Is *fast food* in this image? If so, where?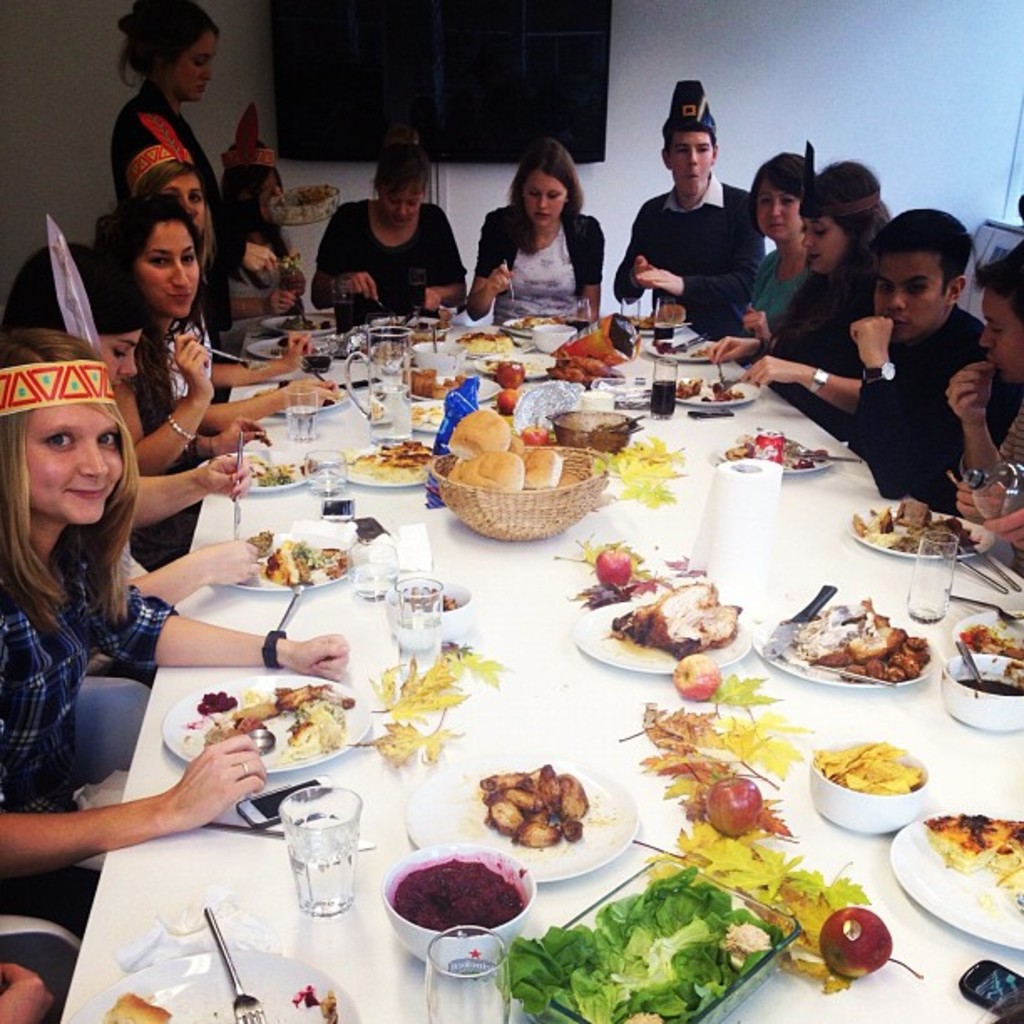
Yes, at (428, 375, 465, 397).
